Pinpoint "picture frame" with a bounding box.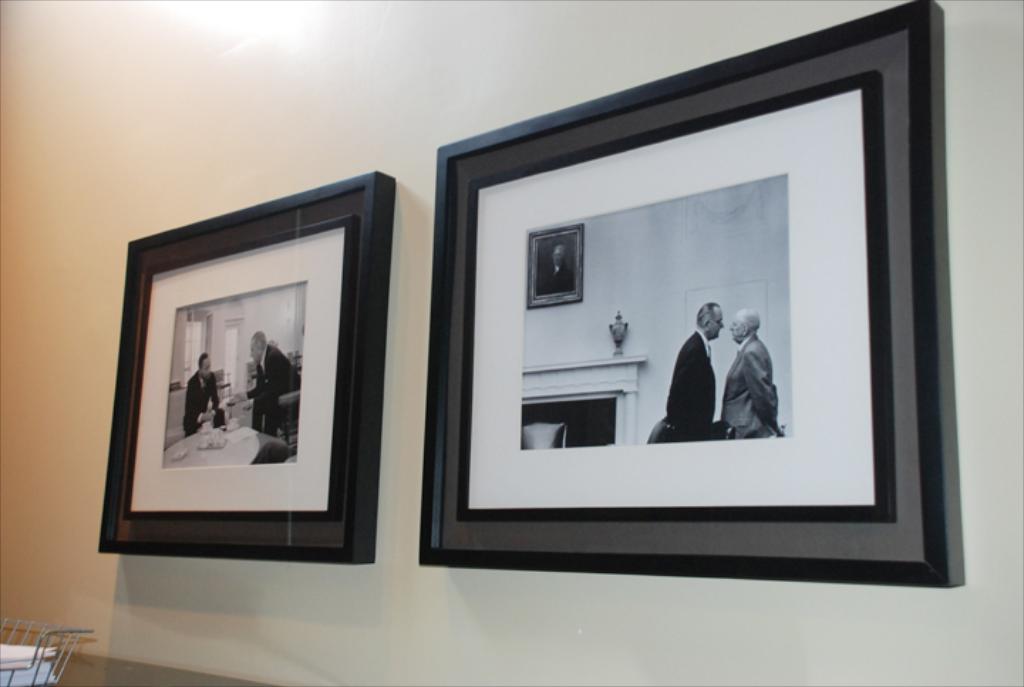
<box>418,0,964,590</box>.
